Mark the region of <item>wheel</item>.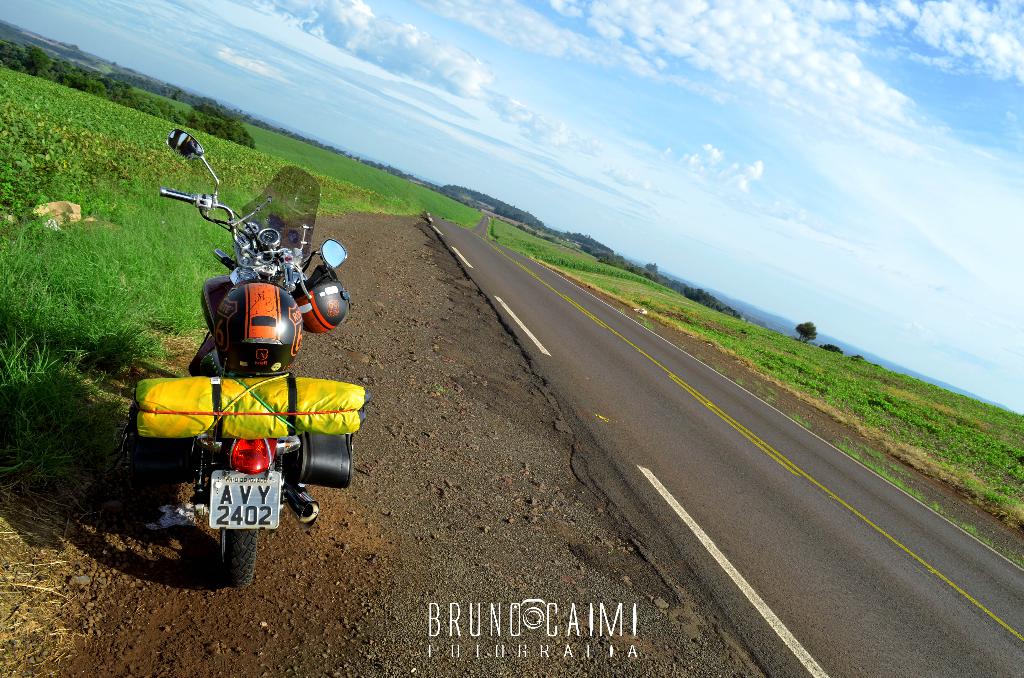
Region: (214, 528, 260, 595).
